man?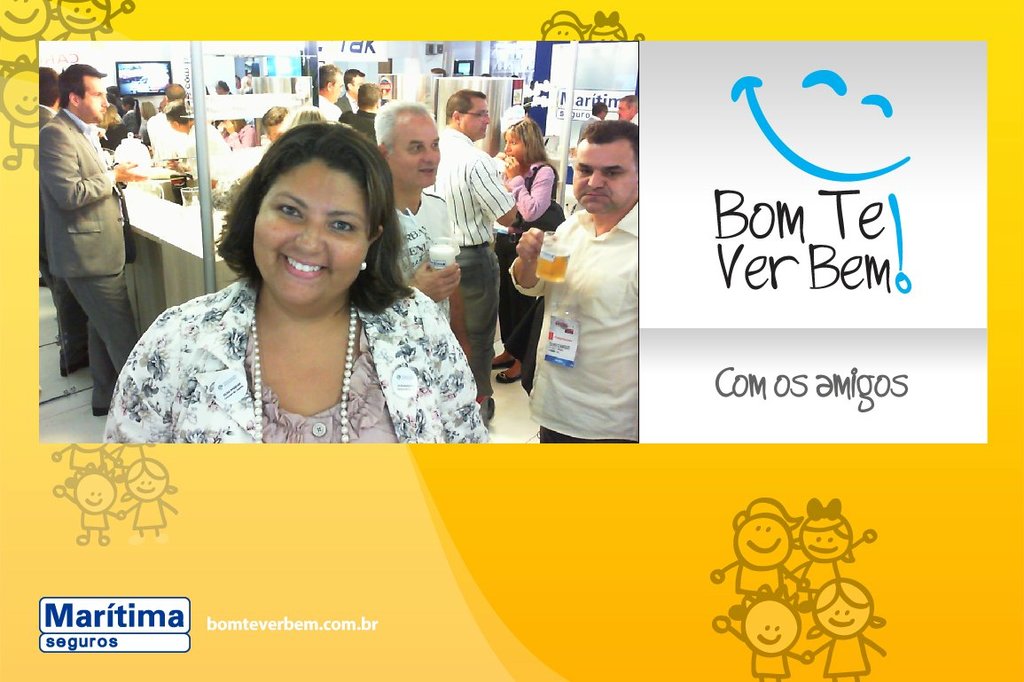
l=37, t=68, r=134, b=418
